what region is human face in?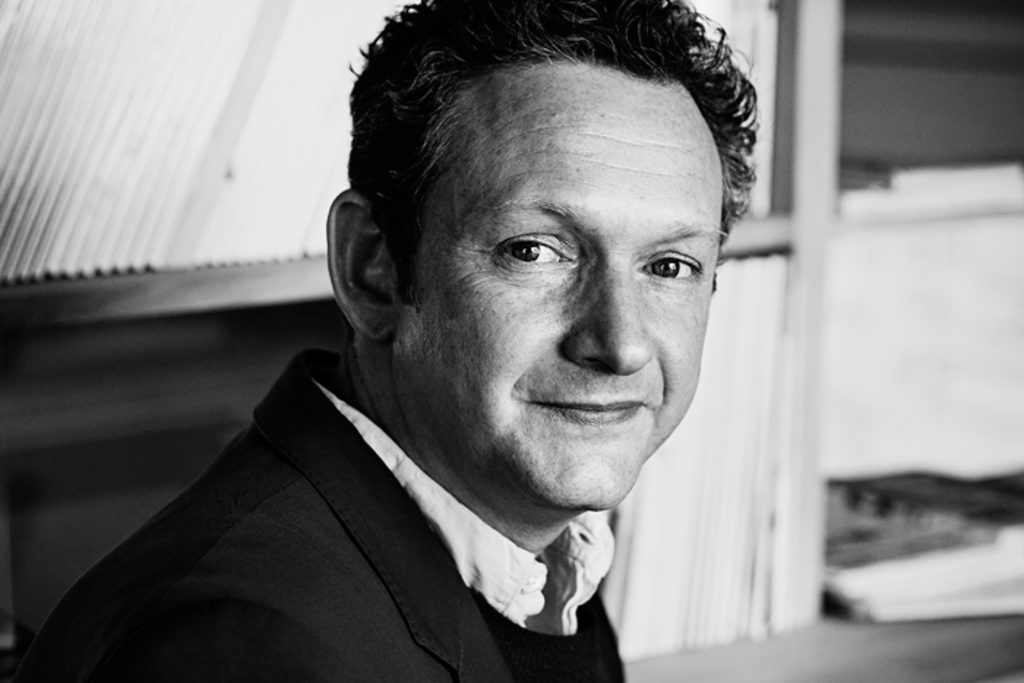
<bbox>395, 66, 733, 515</bbox>.
